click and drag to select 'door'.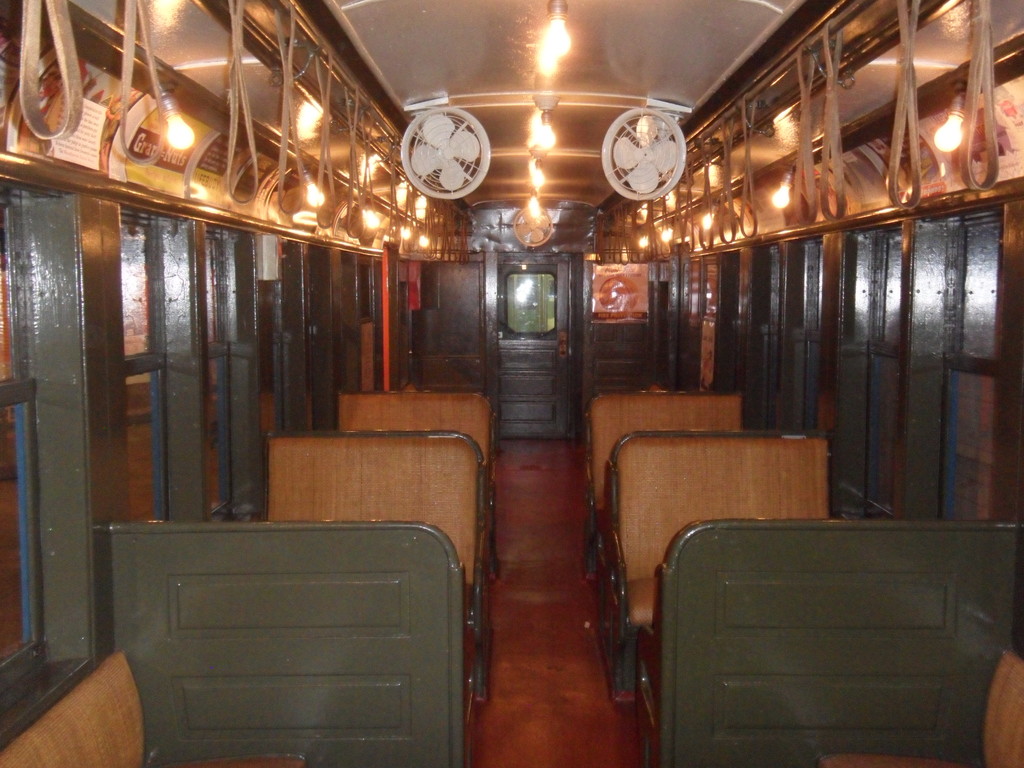
Selection: region(499, 255, 571, 442).
